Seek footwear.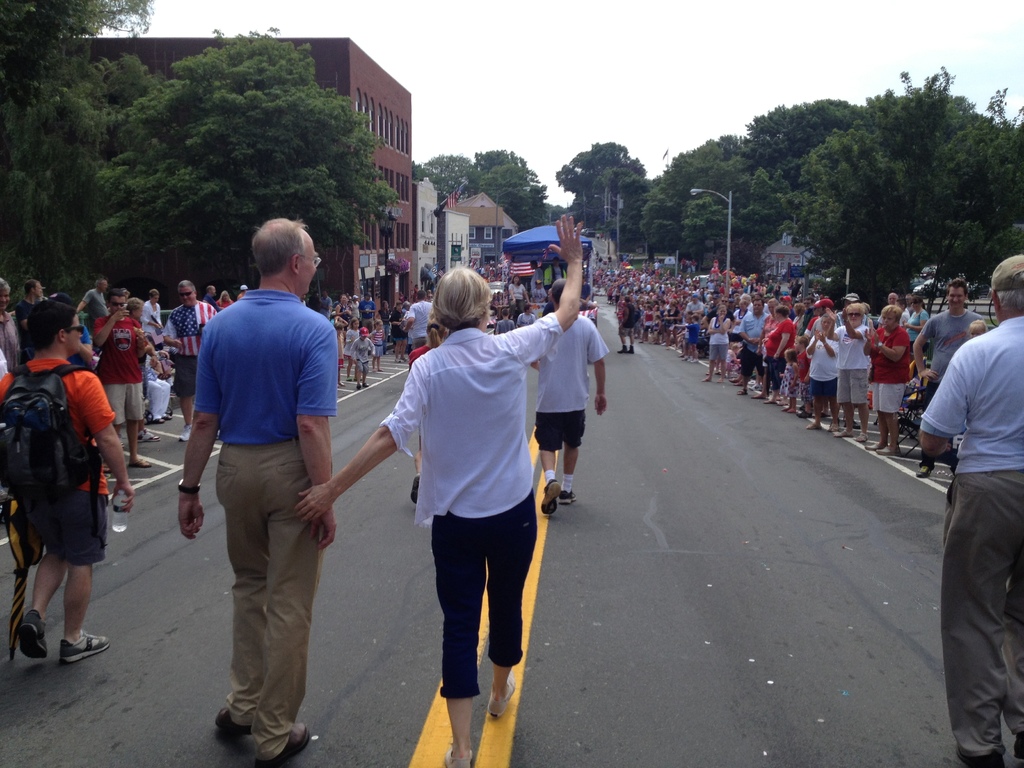
<region>867, 444, 881, 452</region>.
